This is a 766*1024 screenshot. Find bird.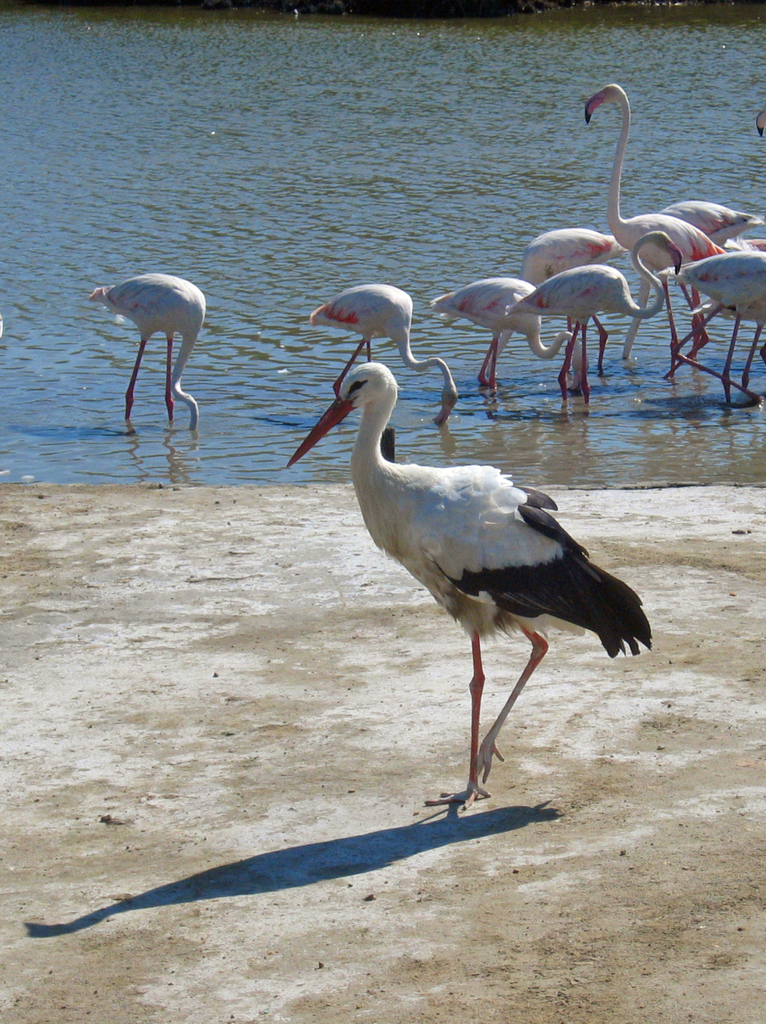
Bounding box: {"left": 288, "top": 356, "right": 663, "bottom": 795}.
